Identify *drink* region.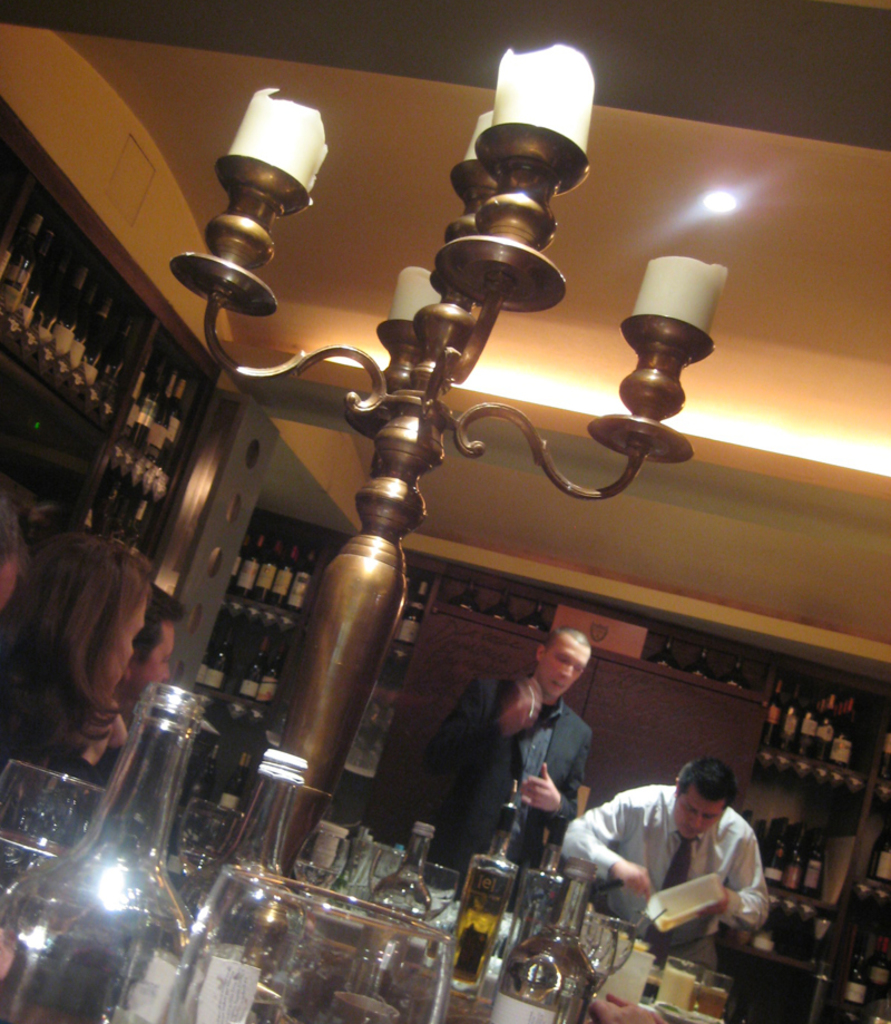
Region: <box>45,280,87,360</box>.
